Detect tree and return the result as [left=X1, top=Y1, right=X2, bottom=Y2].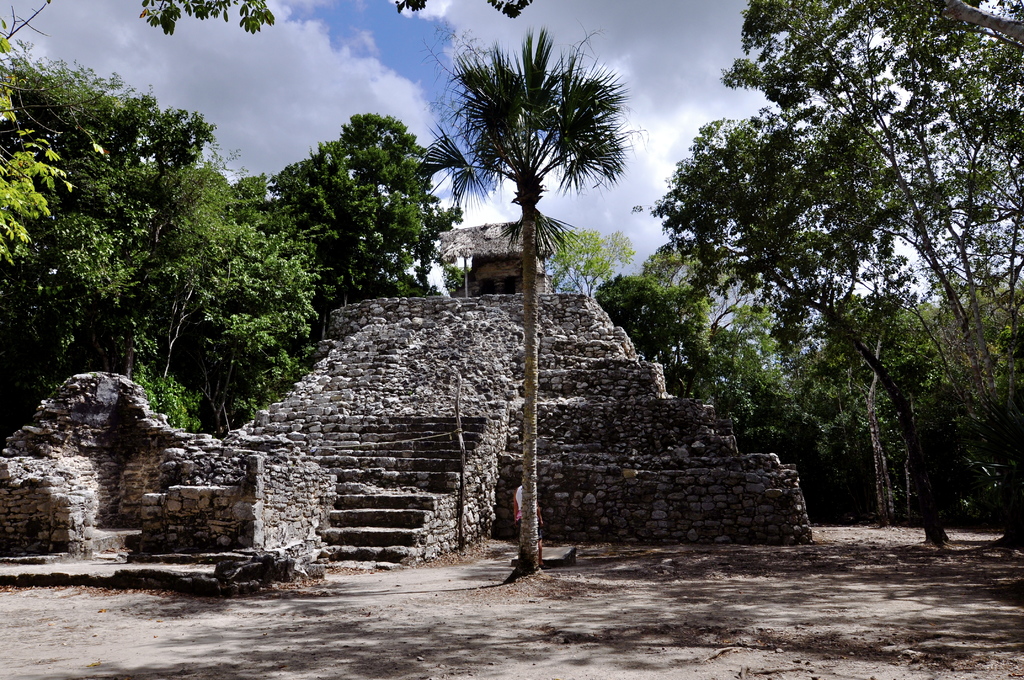
[left=415, top=30, right=647, bottom=584].
